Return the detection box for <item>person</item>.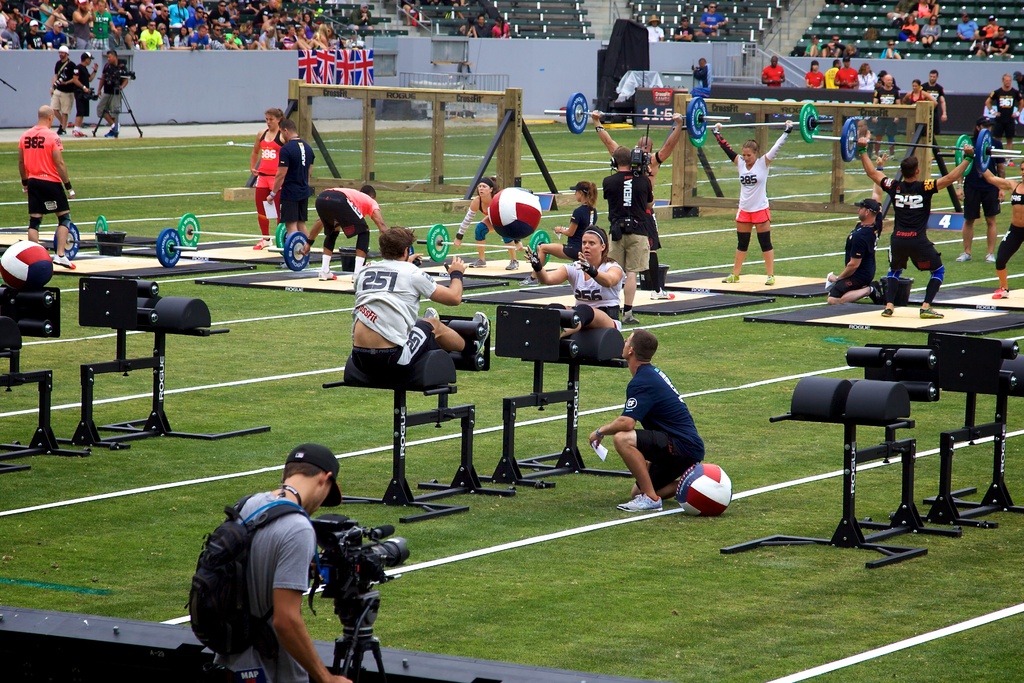
(826,160,888,304).
